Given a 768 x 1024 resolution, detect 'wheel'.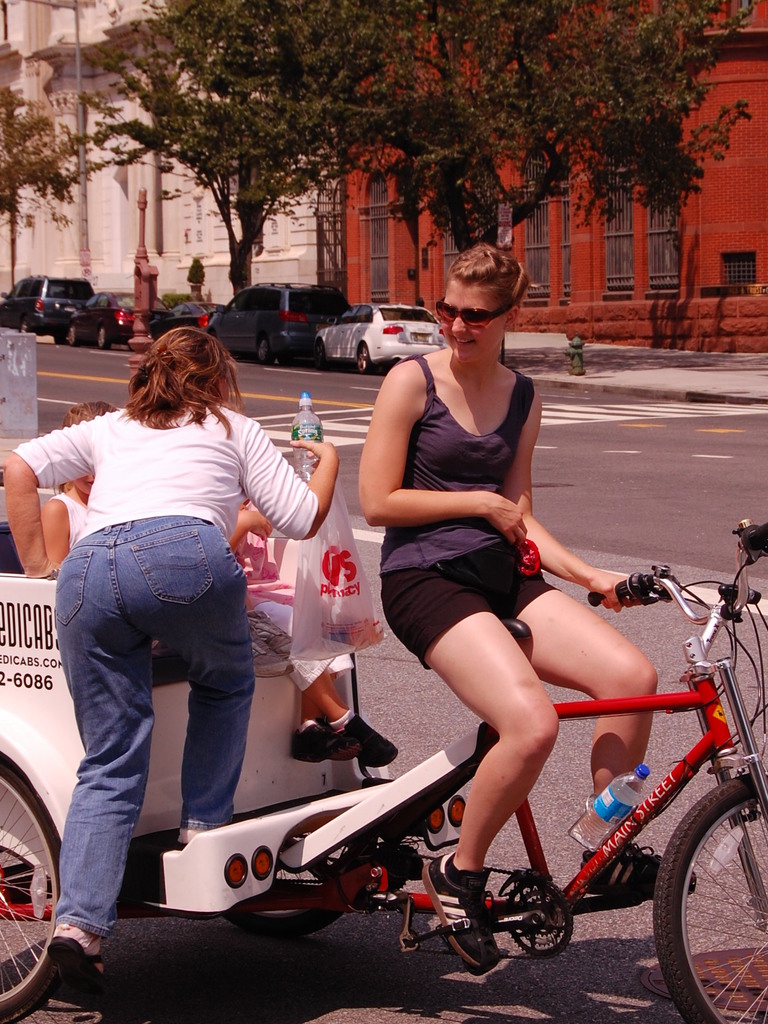
<box>19,321,31,333</box>.
